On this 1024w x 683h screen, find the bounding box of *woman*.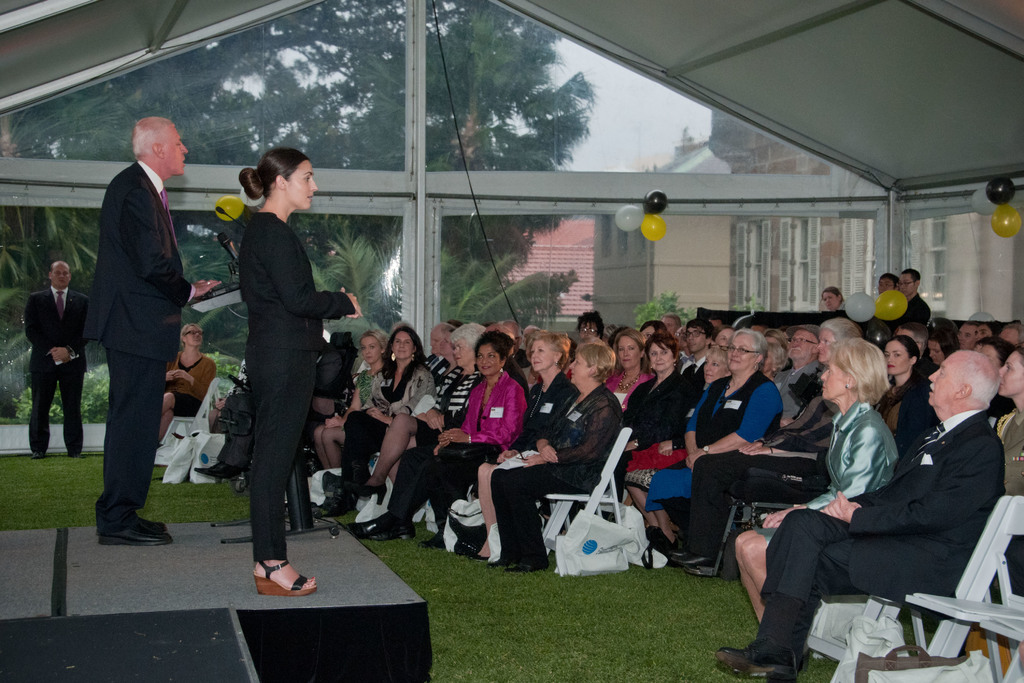
Bounding box: region(213, 121, 351, 622).
